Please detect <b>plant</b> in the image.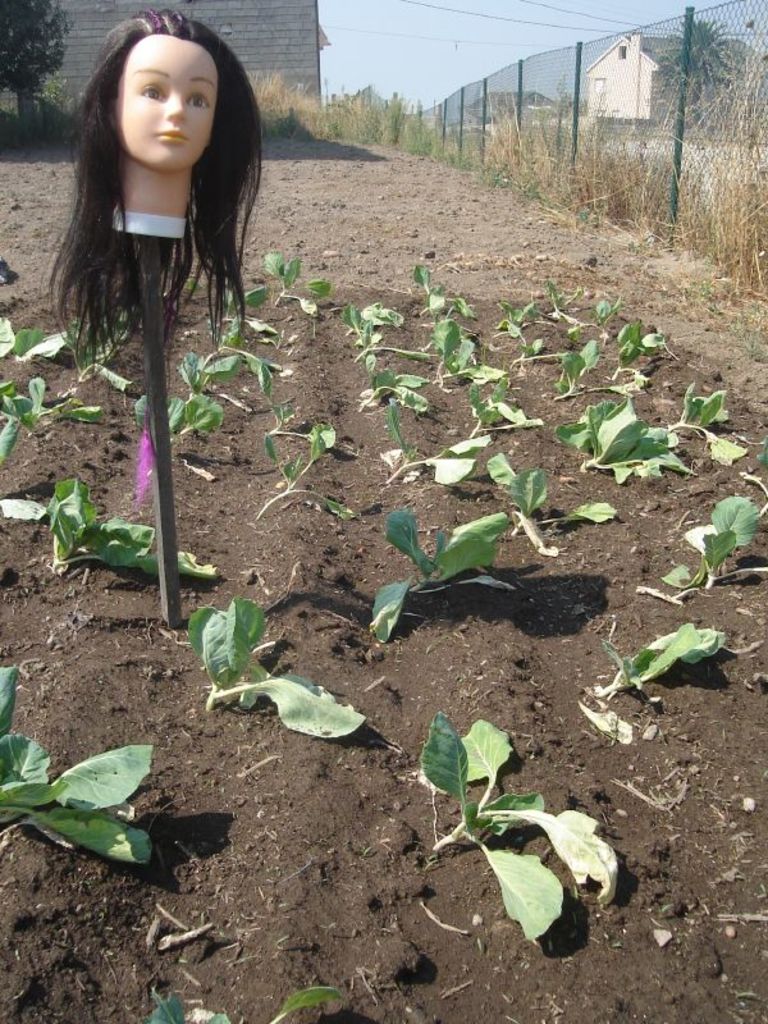
(x1=346, y1=294, x2=430, y2=334).
